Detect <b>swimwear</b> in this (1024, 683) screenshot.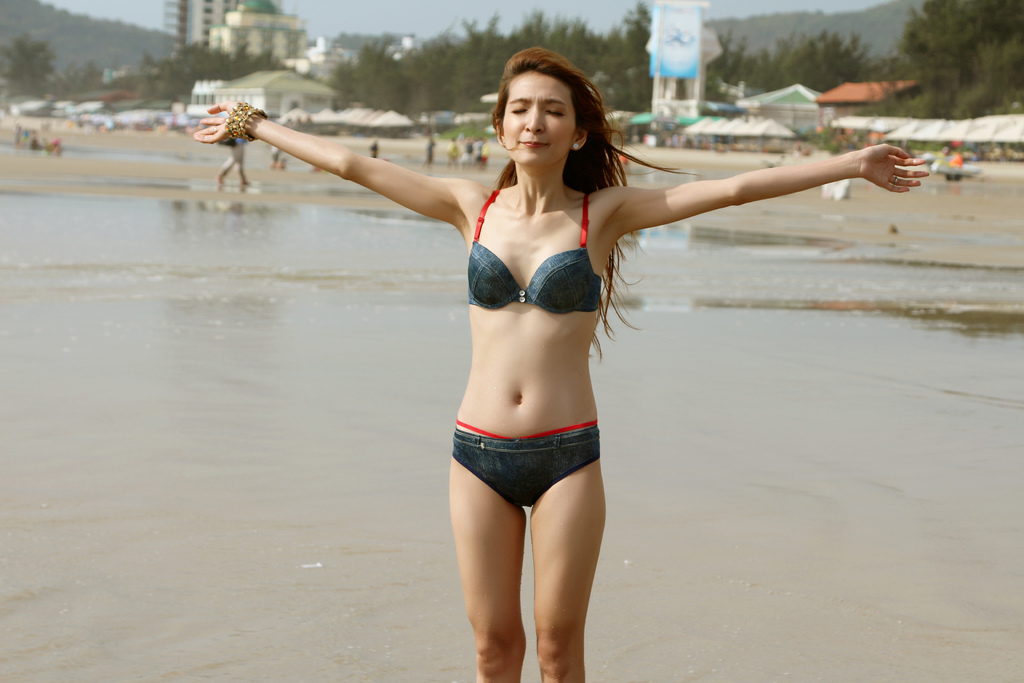
Detection: <region>454, 423, 600, 504</region>.
